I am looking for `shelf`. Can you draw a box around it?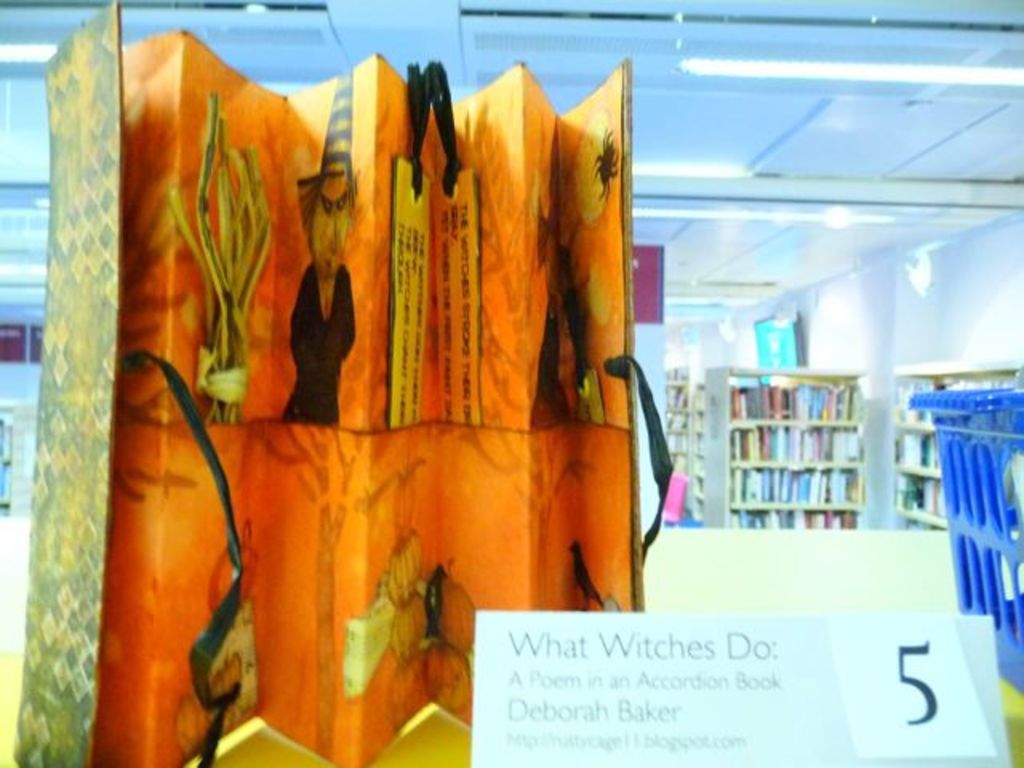
Sure, the bounding box is box(730, 498, 850, 546).
